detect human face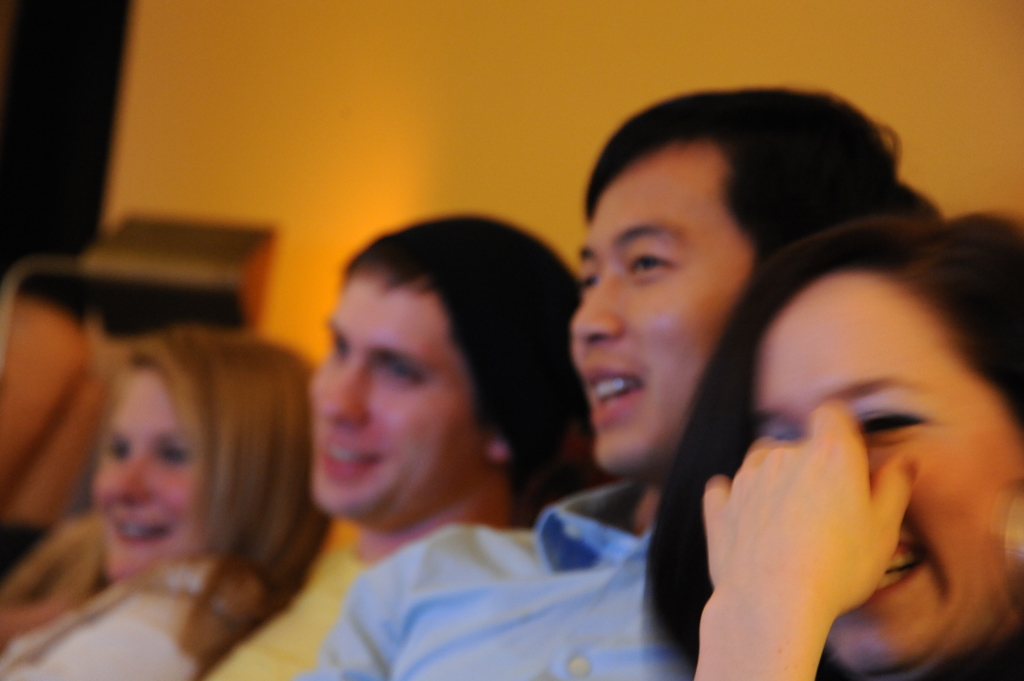
[307,271,493,522]
